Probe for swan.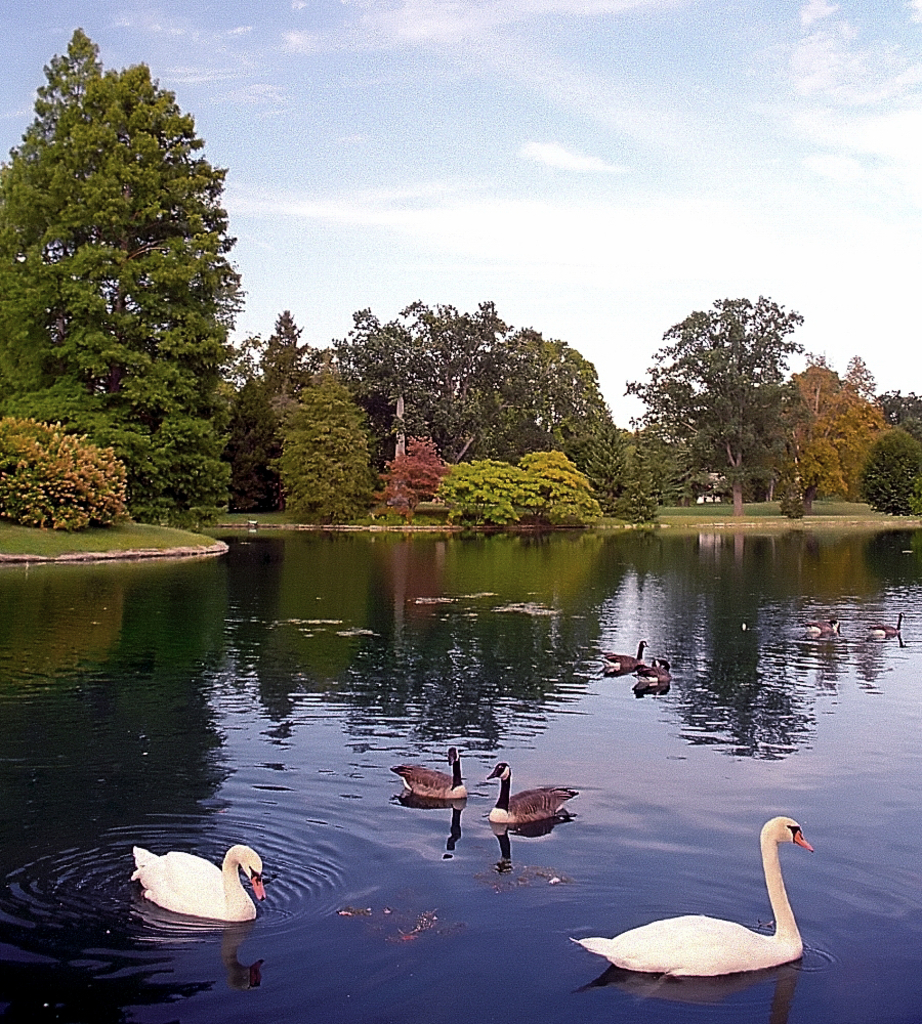
Probe result: (862,610,906,642).
